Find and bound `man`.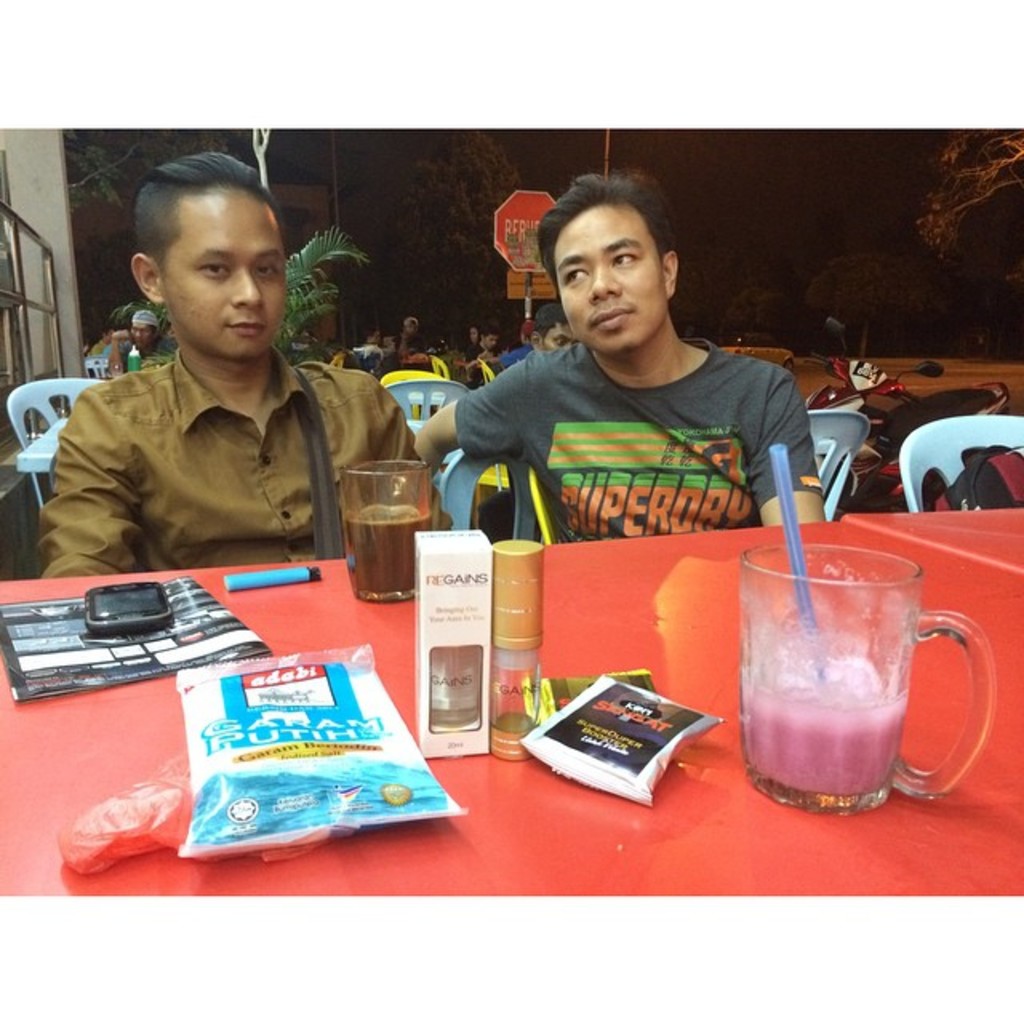
Bound: bbox=(37, 187, 411, 600).
